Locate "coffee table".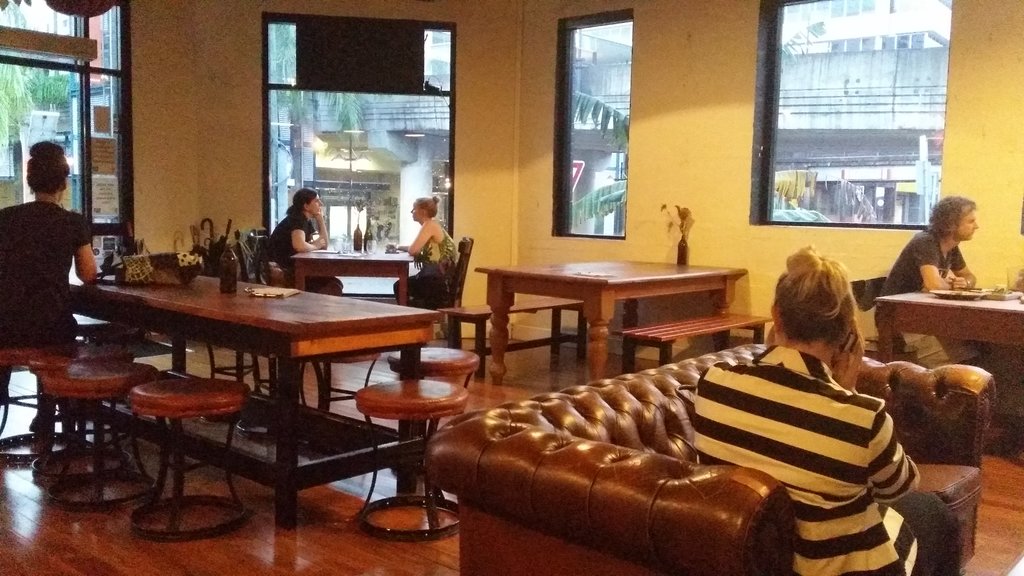
Bounding box: pyautogui.locateOnScreen(59, 264, 443, 532).
